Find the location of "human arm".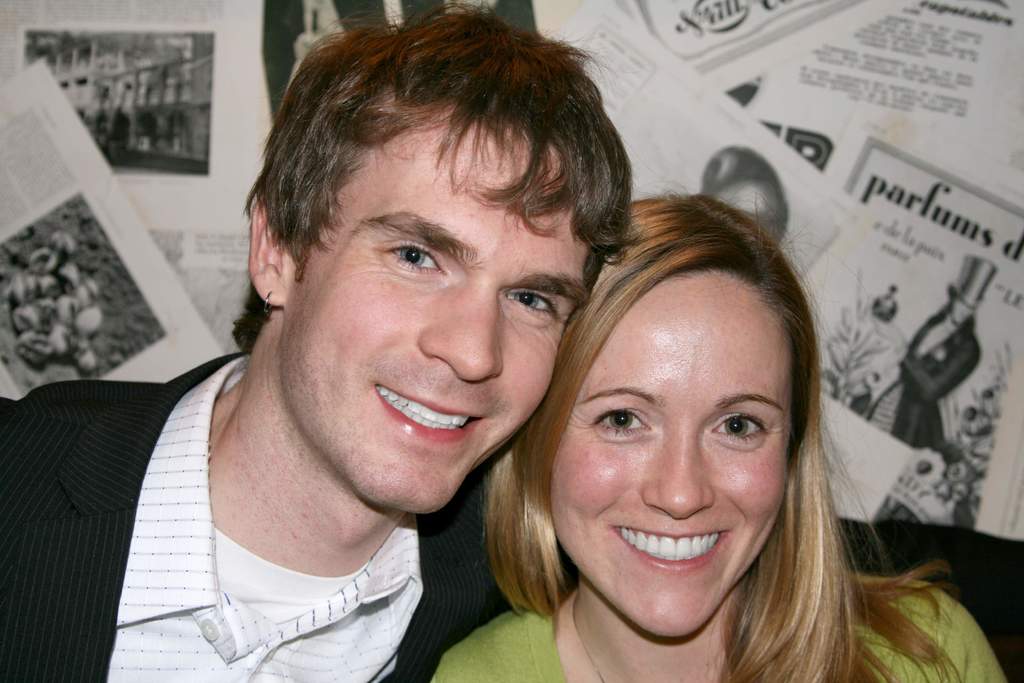
Location: 428 620 529 682.
